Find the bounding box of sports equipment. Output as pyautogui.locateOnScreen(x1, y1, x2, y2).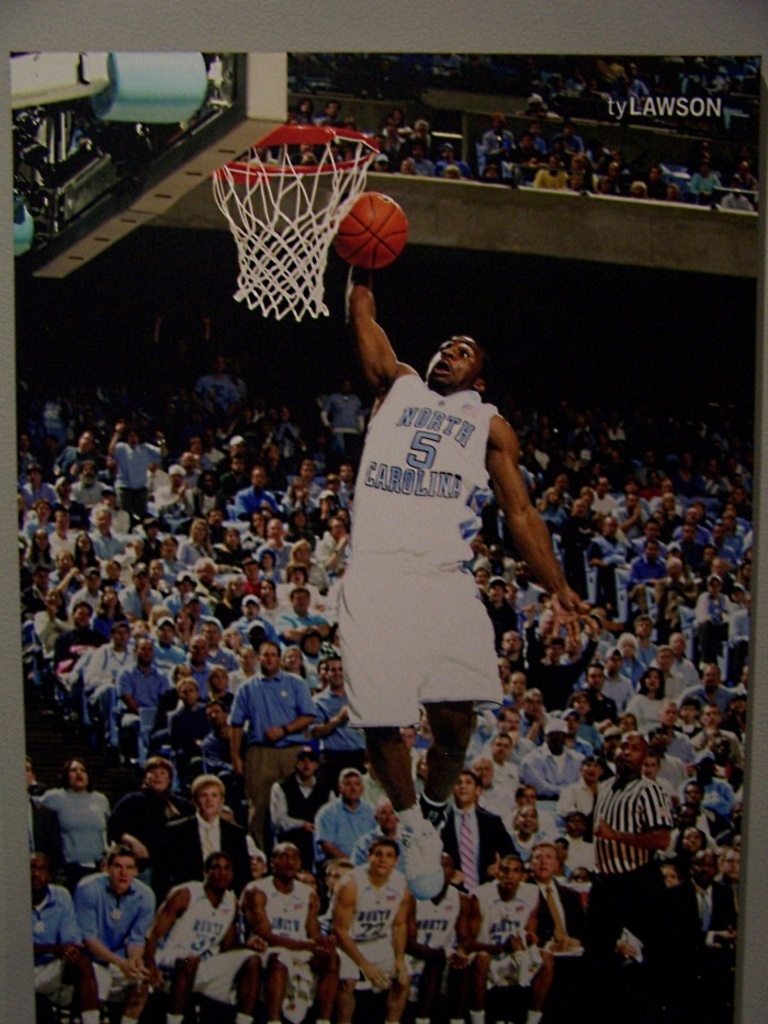
pyautogui.locateOnScreen(210, 123, 381, 324).
